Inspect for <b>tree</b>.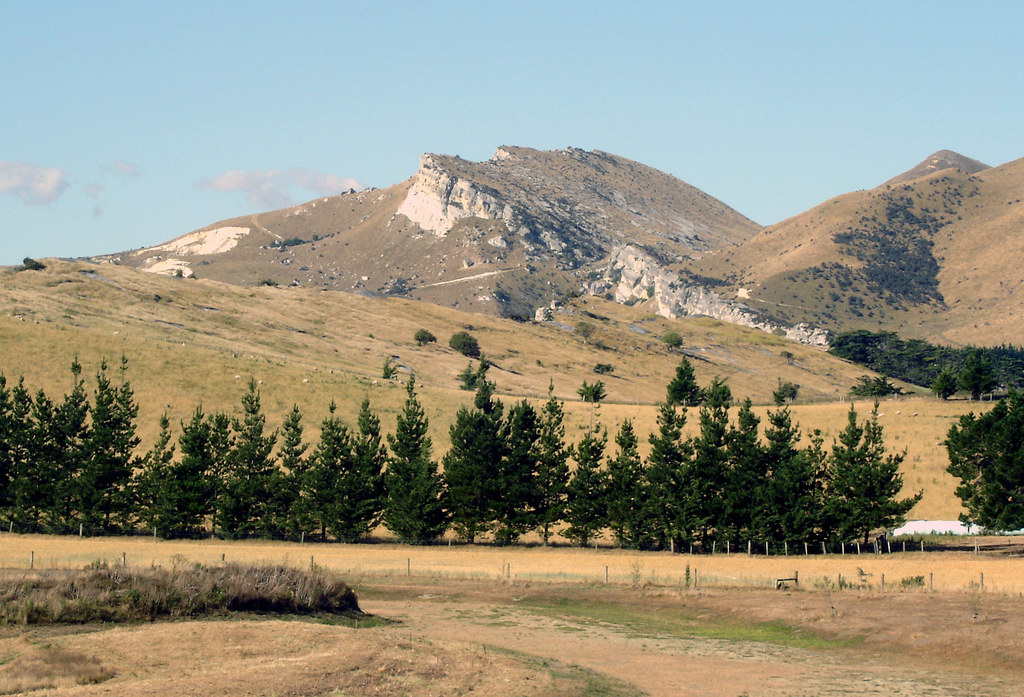
Inspection: l=642, t=401, r=694, b=551.
